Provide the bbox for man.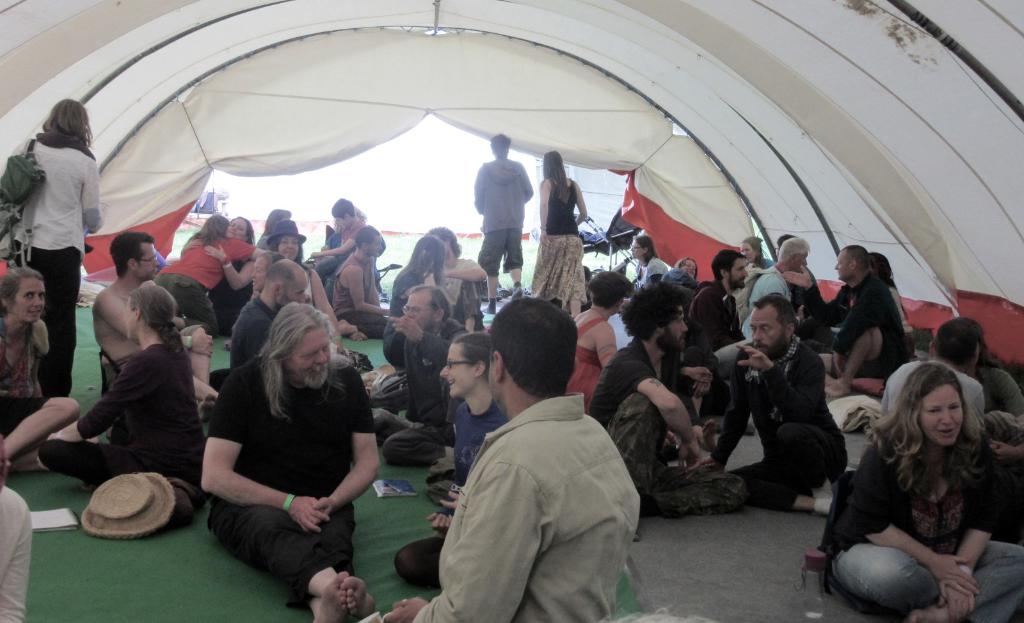
[left=378, top=287, right=470, bottom=464].
